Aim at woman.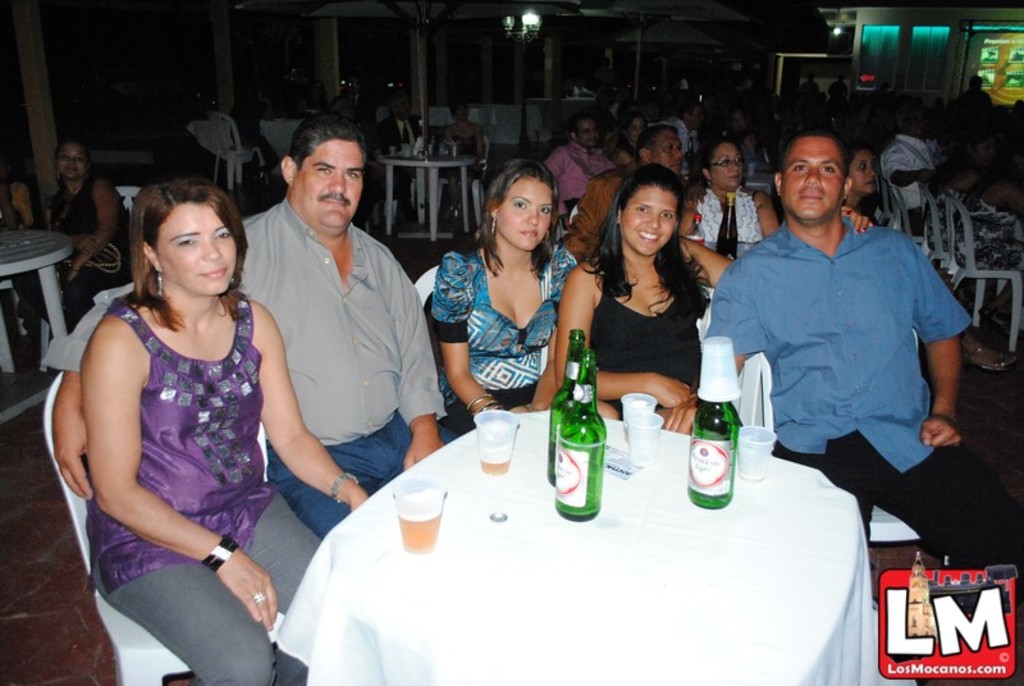
Aimed at <bbox>676, 136, 783, 264</bbox>.
